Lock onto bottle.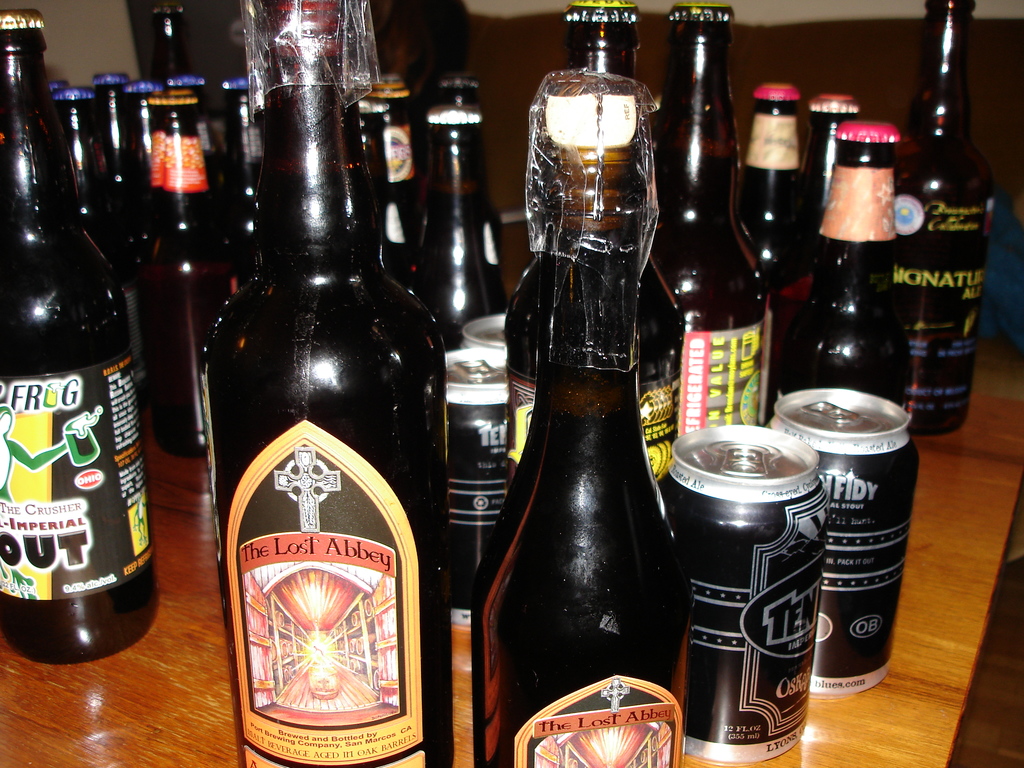
Locked: [left=419, top=99, right=518, bottom=622].
